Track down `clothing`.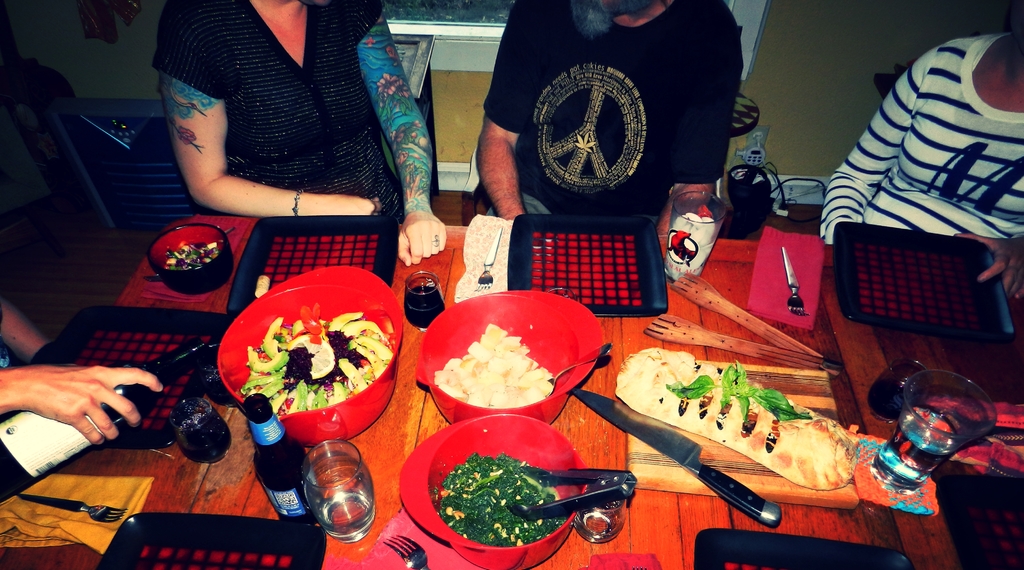
Tracked to 150:0:404:227.
